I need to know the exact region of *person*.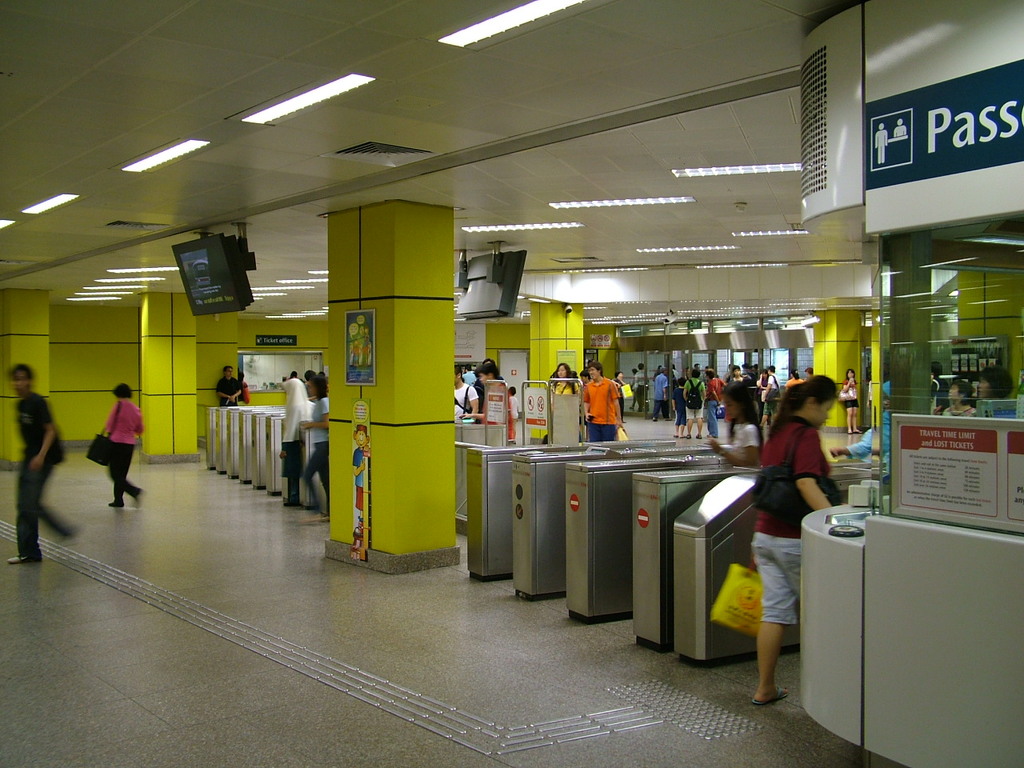
Region: (273,377,315,506).
